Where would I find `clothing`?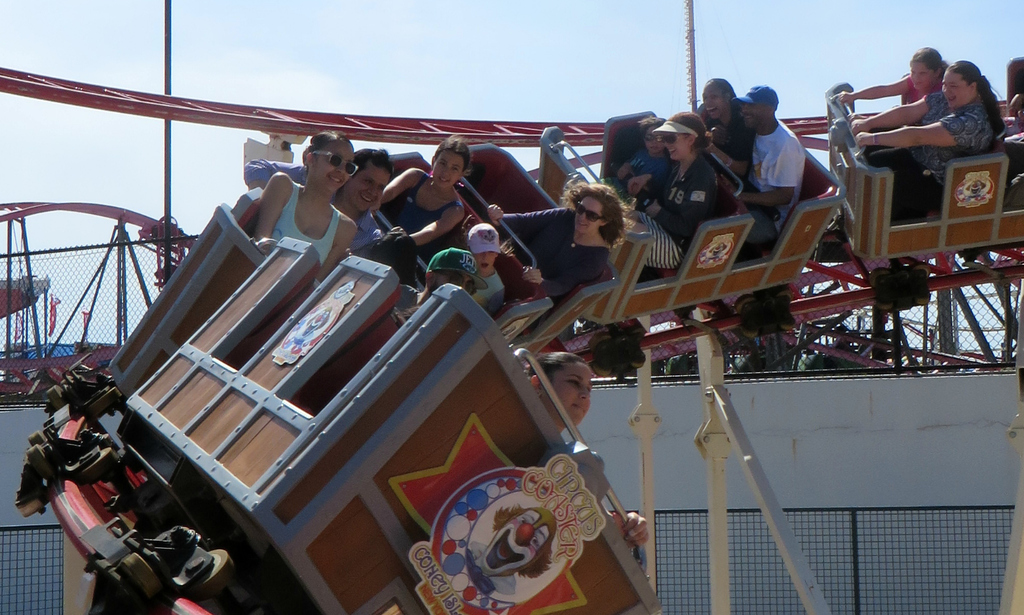
At [left=498, top=205, right=611, bottom=303].
